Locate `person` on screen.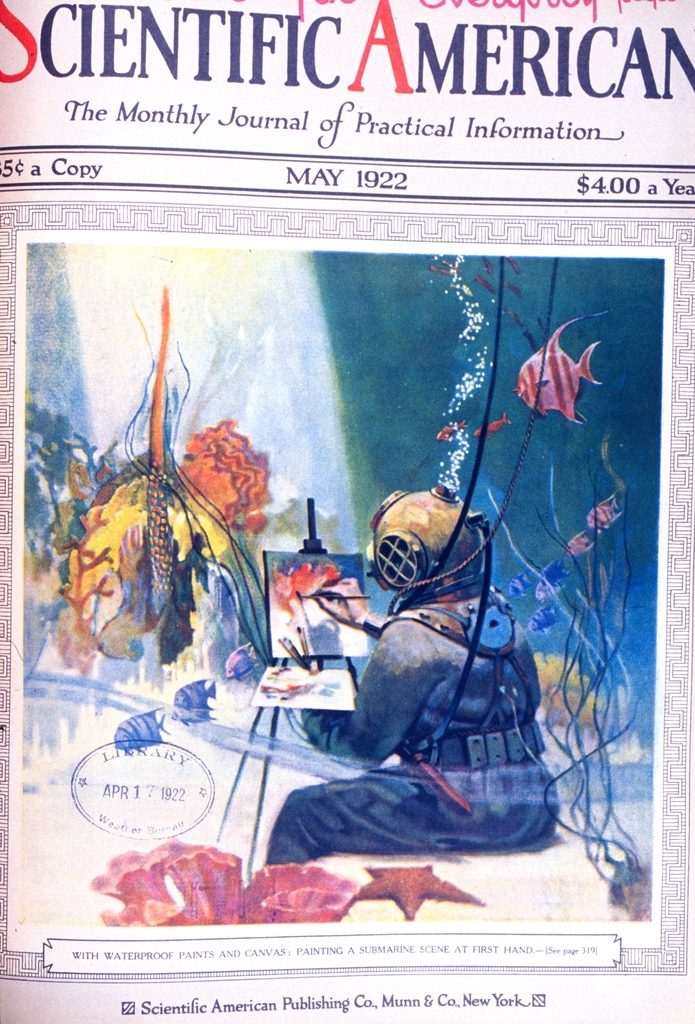
On screen at select_region(262, 482, 560, 861).
